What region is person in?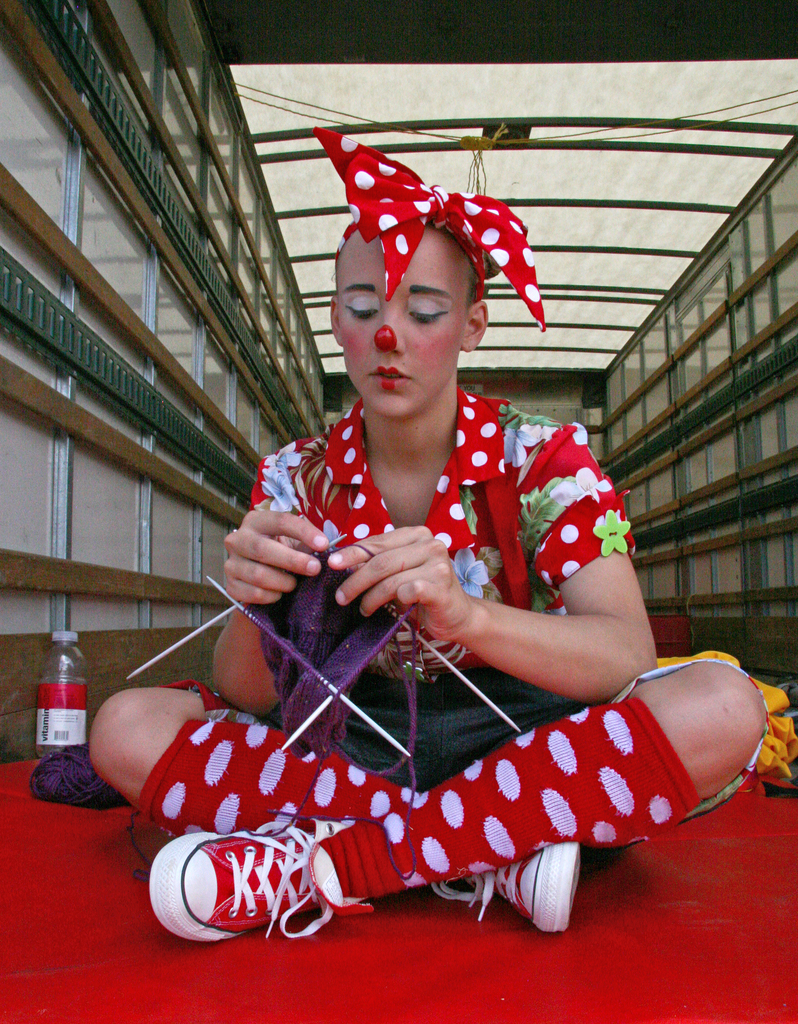
(x1=149, y1=145, x2=705, y2=952).
